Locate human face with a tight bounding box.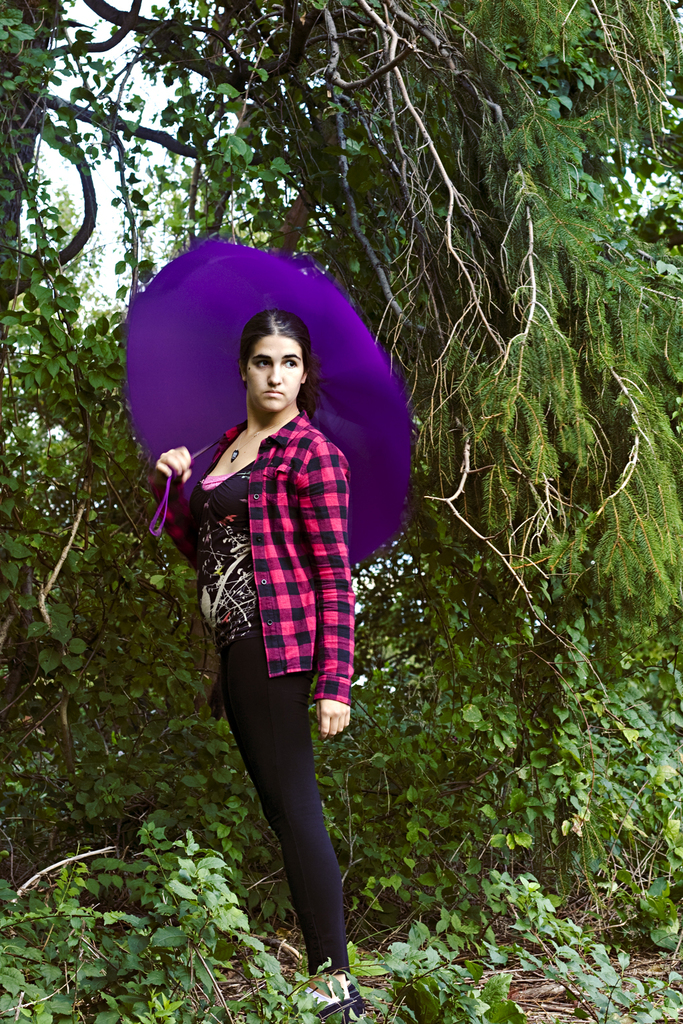
{"x1": 248, "y1": 336, "x2": 302, "y2": 411}.
